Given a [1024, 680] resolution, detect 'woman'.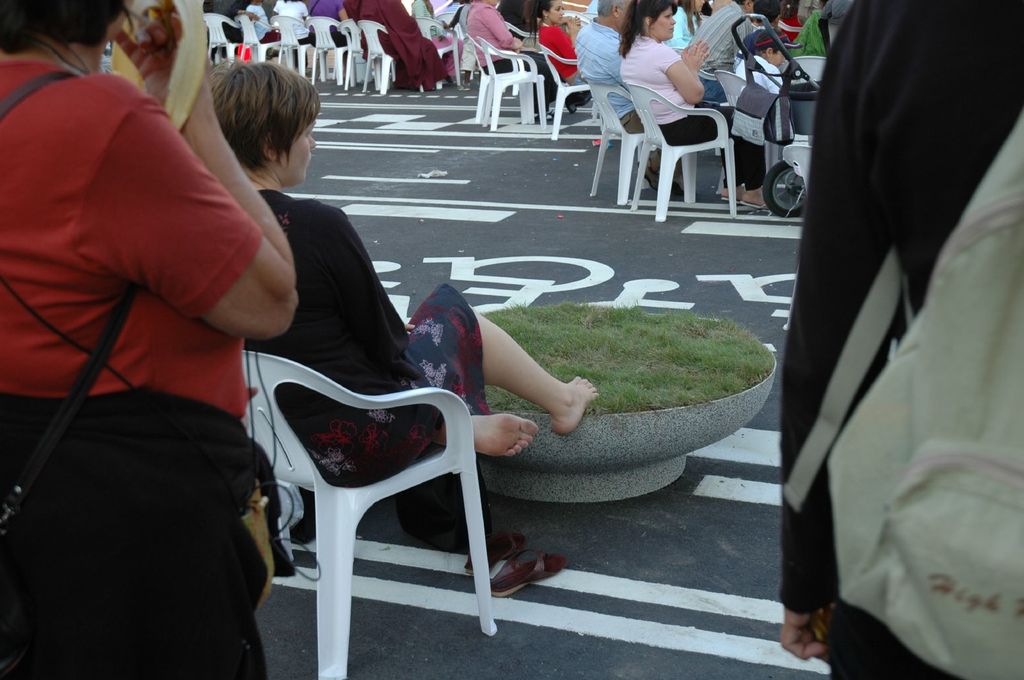
(x1=198, y1=56, x2=607, y2=491).
